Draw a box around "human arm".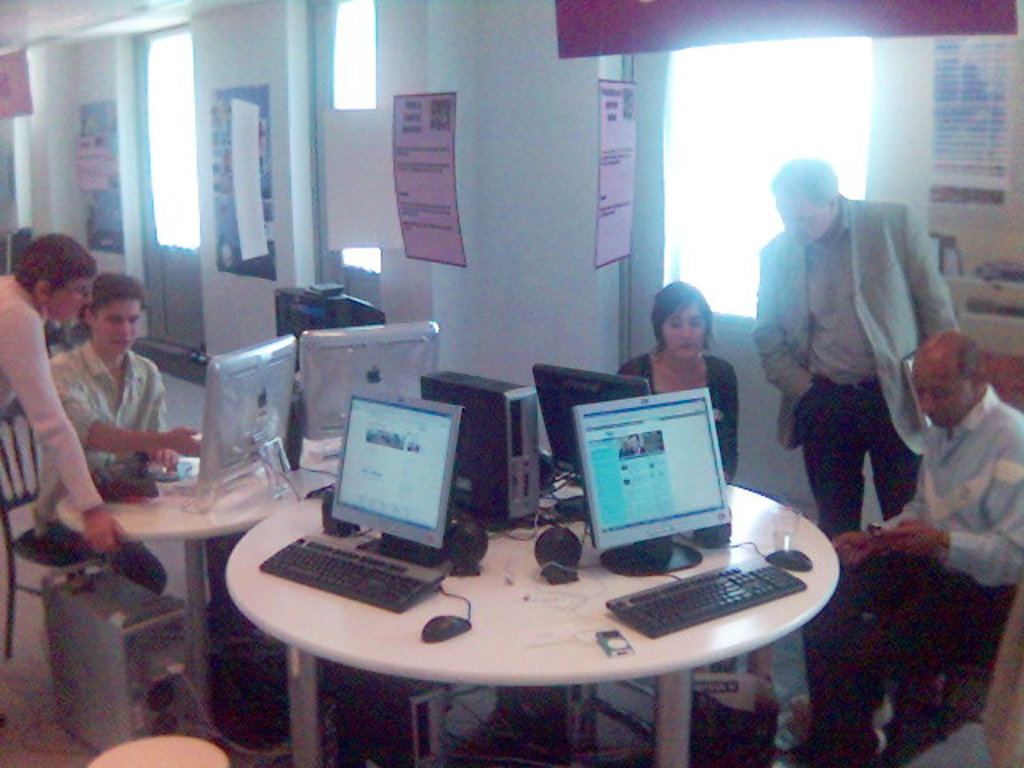
752/243/821/414.
